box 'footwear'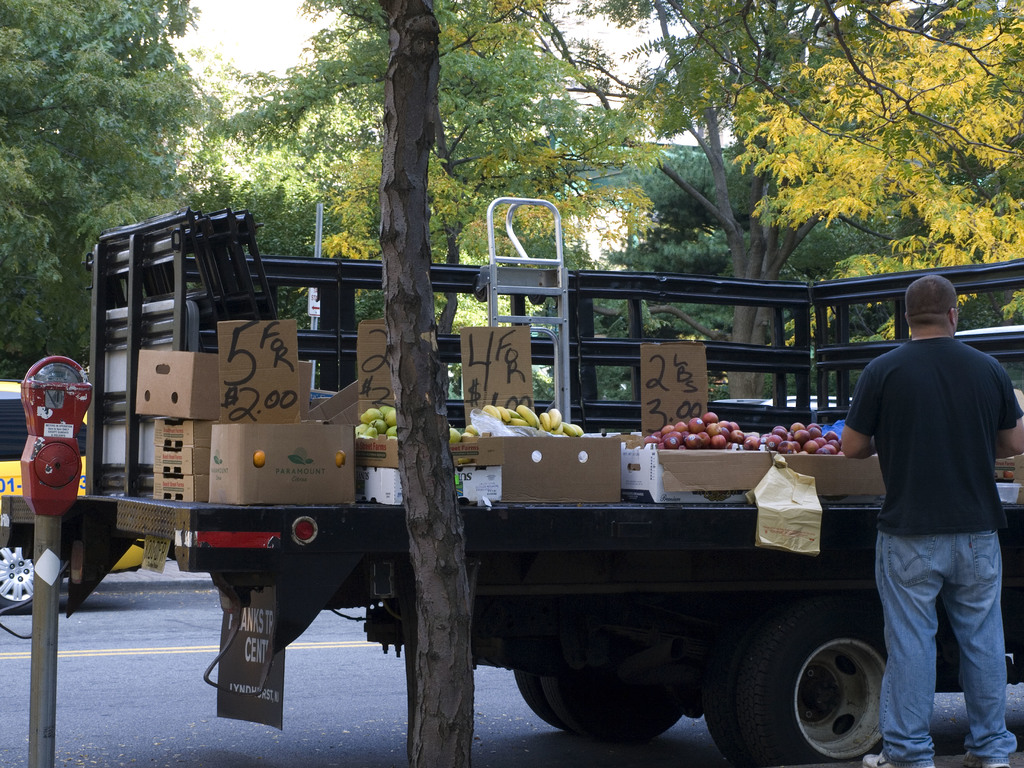
x1=964, y1=755, x2=1007, y2=767
